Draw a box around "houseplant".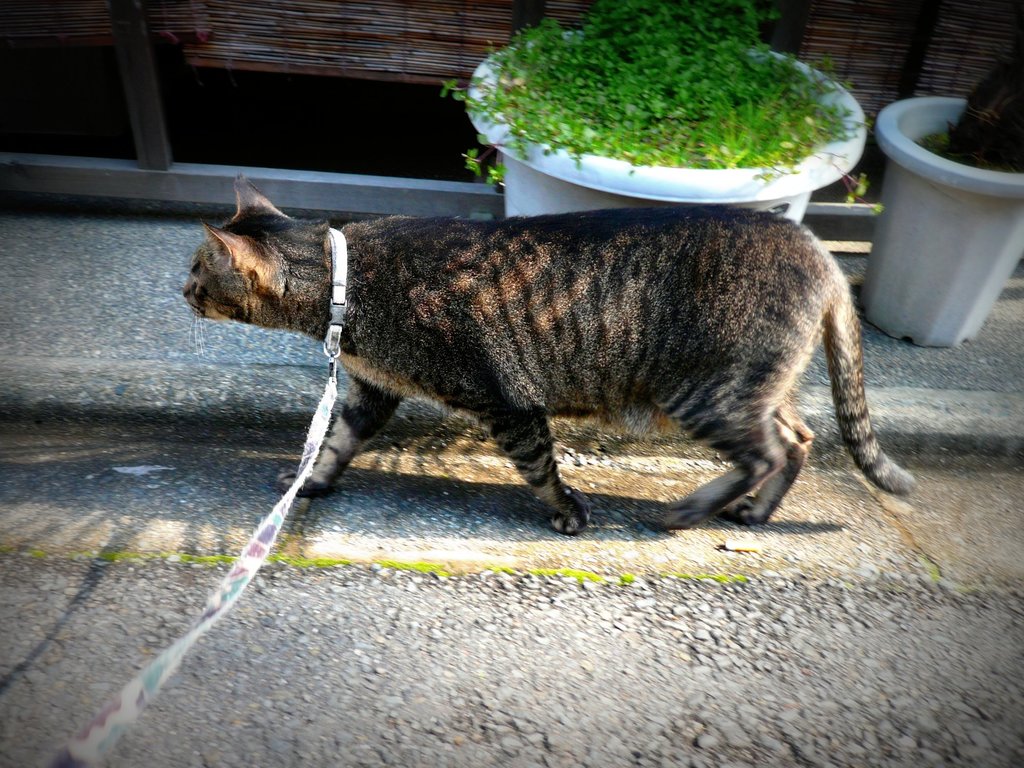
x1=870, y1=50, x2=1023, y2=351.
